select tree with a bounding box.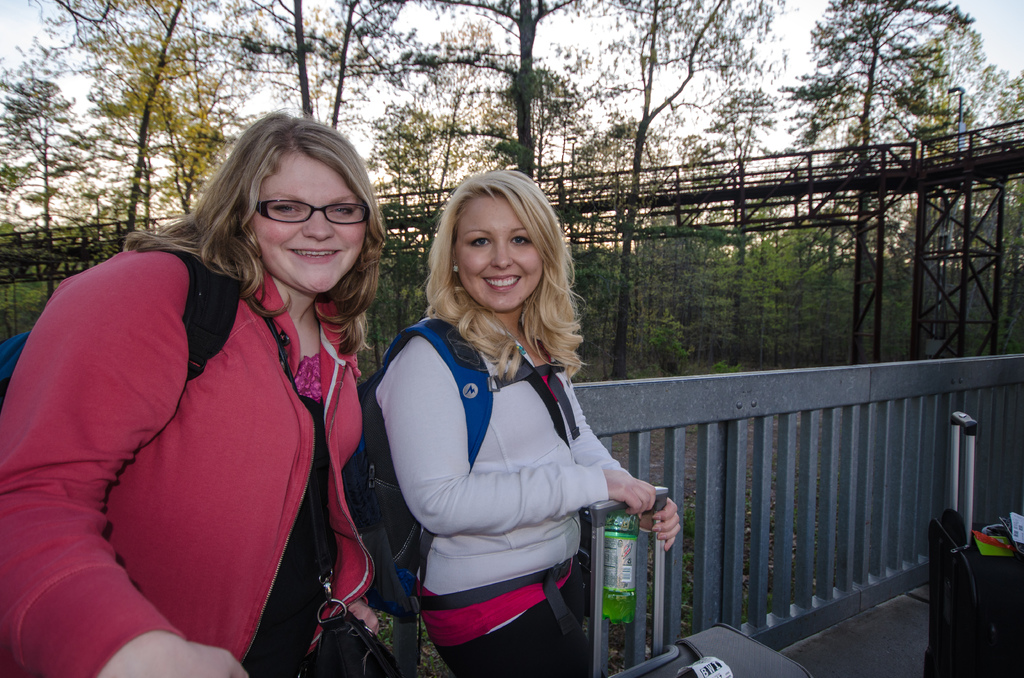
373 86 443 198.
